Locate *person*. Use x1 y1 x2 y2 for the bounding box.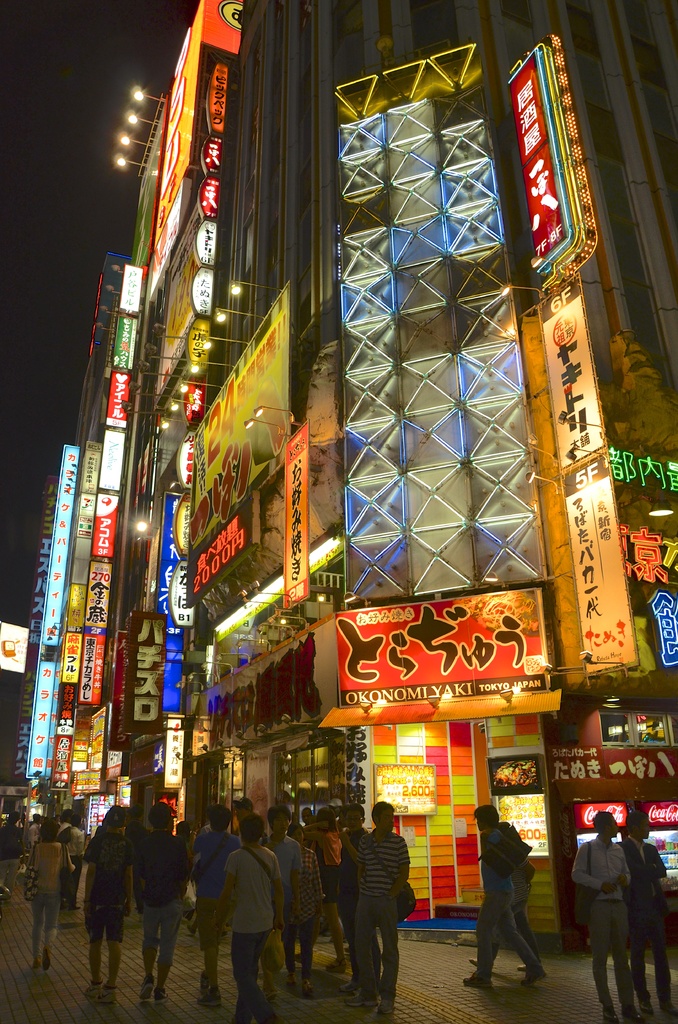
608 811 674 1004.
